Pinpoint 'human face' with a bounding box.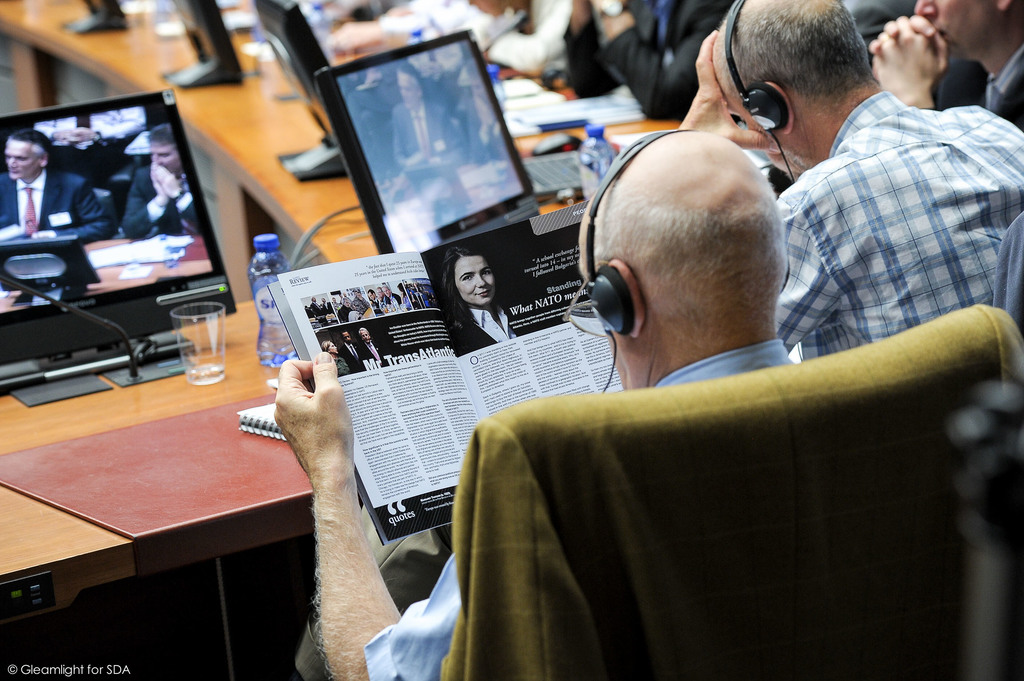
x1=149 y1=147 x2=184 y2=173.
